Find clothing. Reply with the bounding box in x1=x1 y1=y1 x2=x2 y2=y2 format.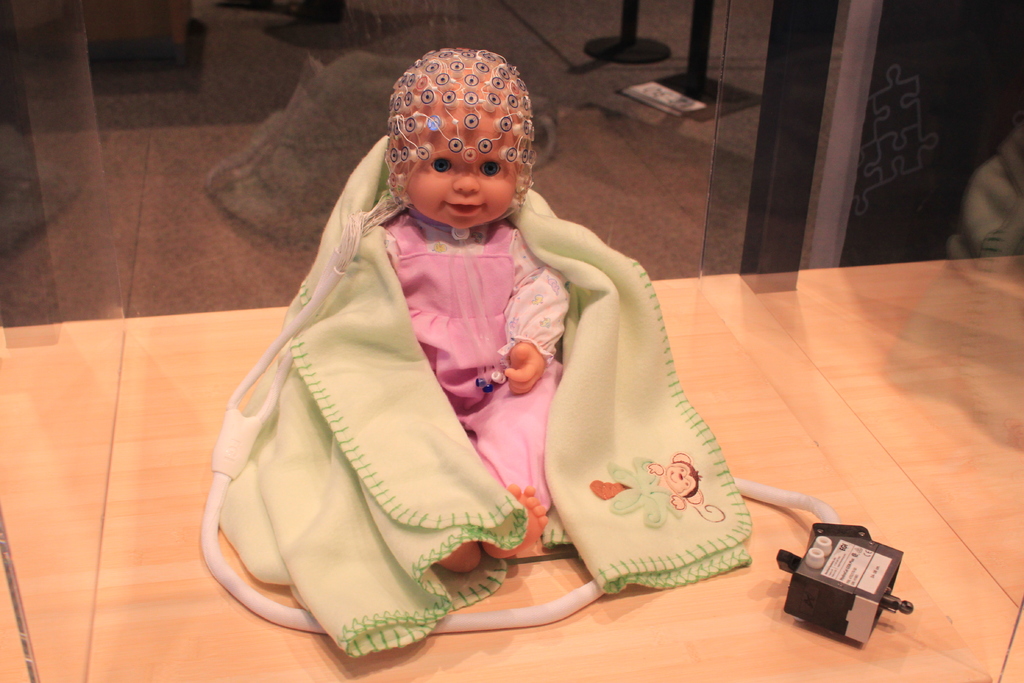
x1=230 y1=138 x2=754 y2=664.
